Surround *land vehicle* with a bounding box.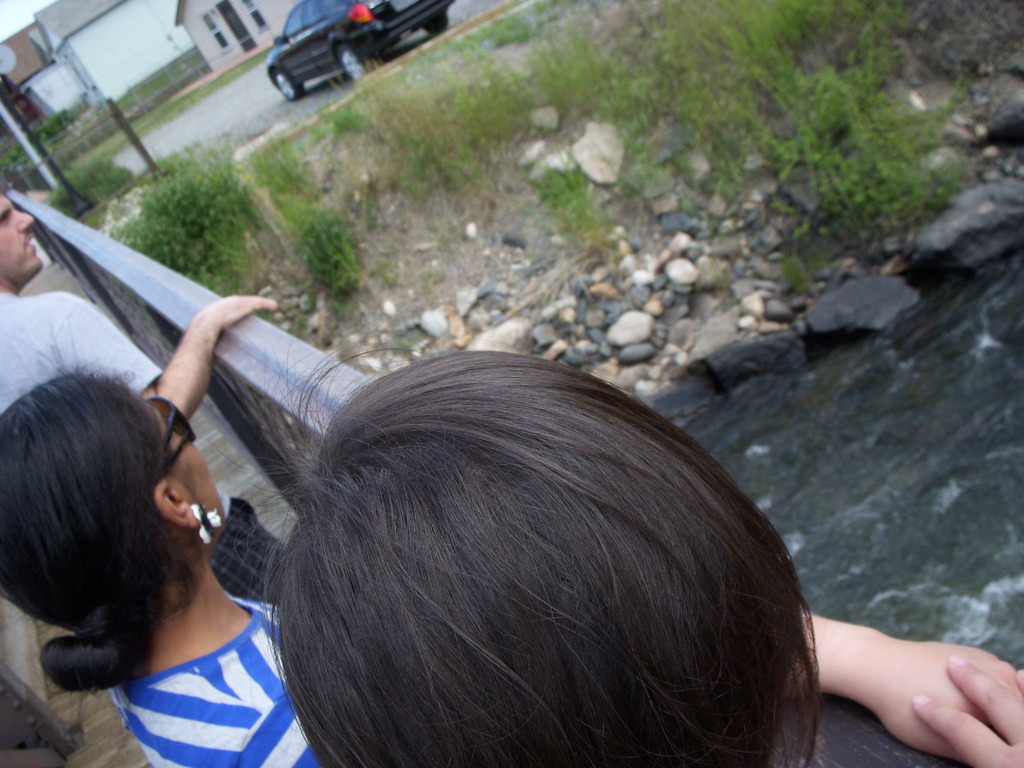
[left=262, top=0, right=456, bottom=101].
